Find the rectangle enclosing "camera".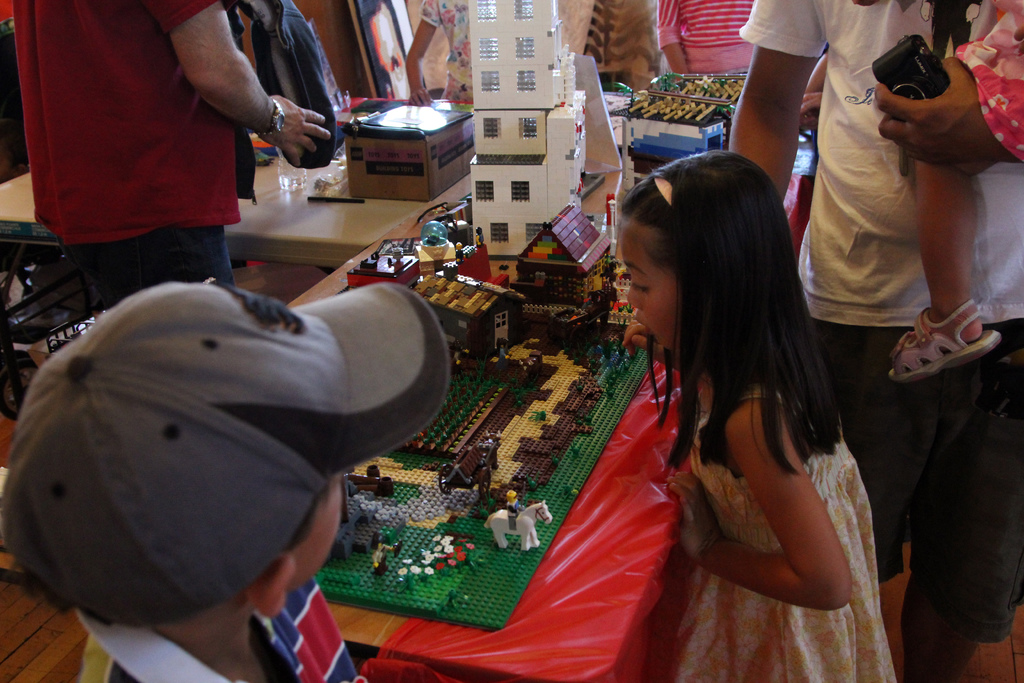
[870, 29, 950, 101].
